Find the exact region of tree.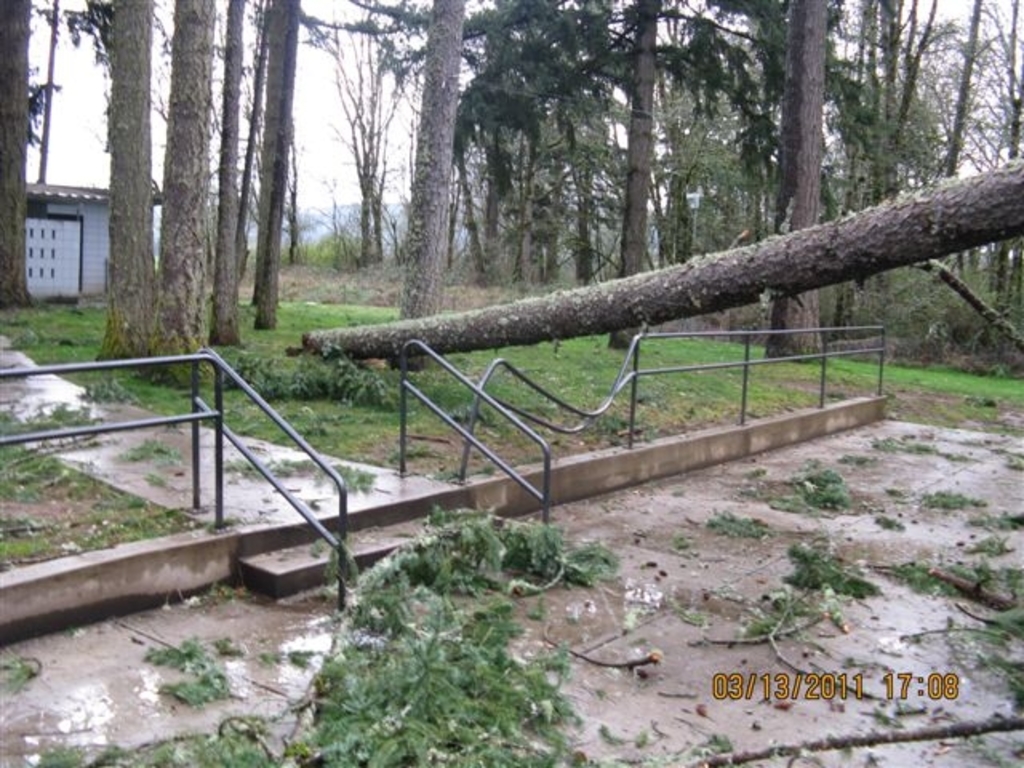
Exact region: BBox(0, 0, 61, 314).
